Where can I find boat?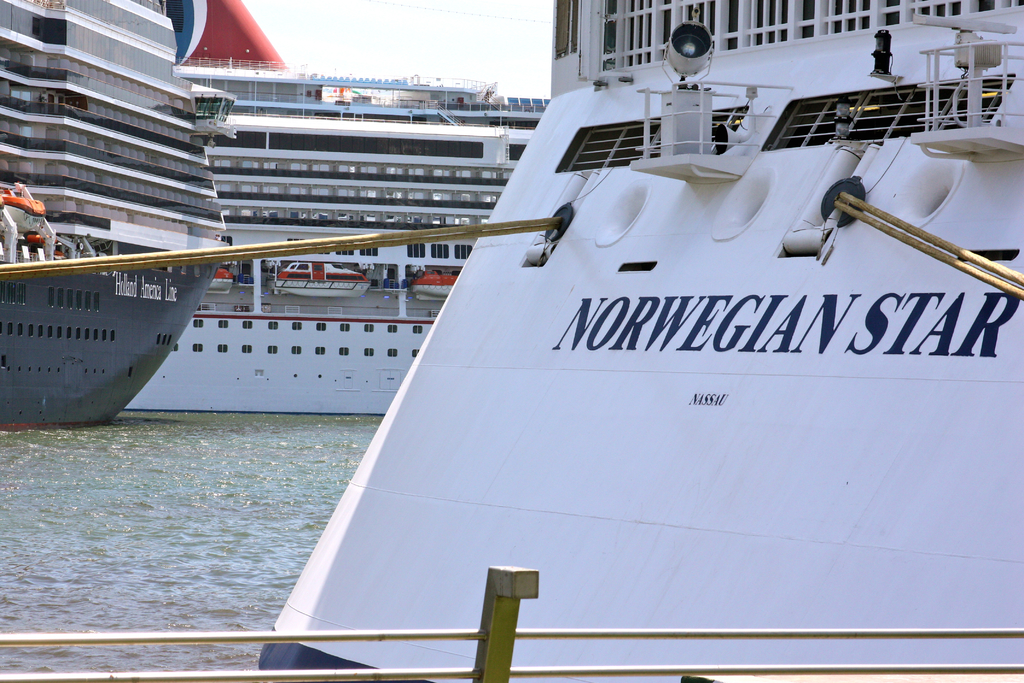
You can find it at [left=274, top=261, right=372, bottom=297].
